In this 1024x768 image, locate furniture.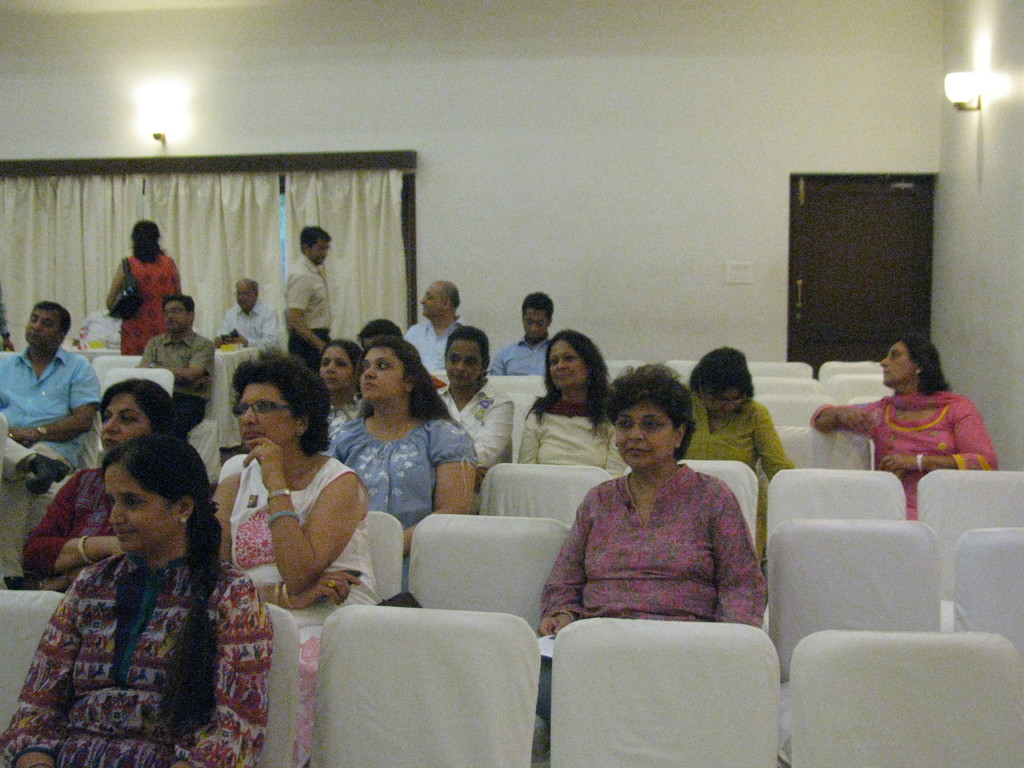
Bounding box: detection(483, 373, 546, 457).
